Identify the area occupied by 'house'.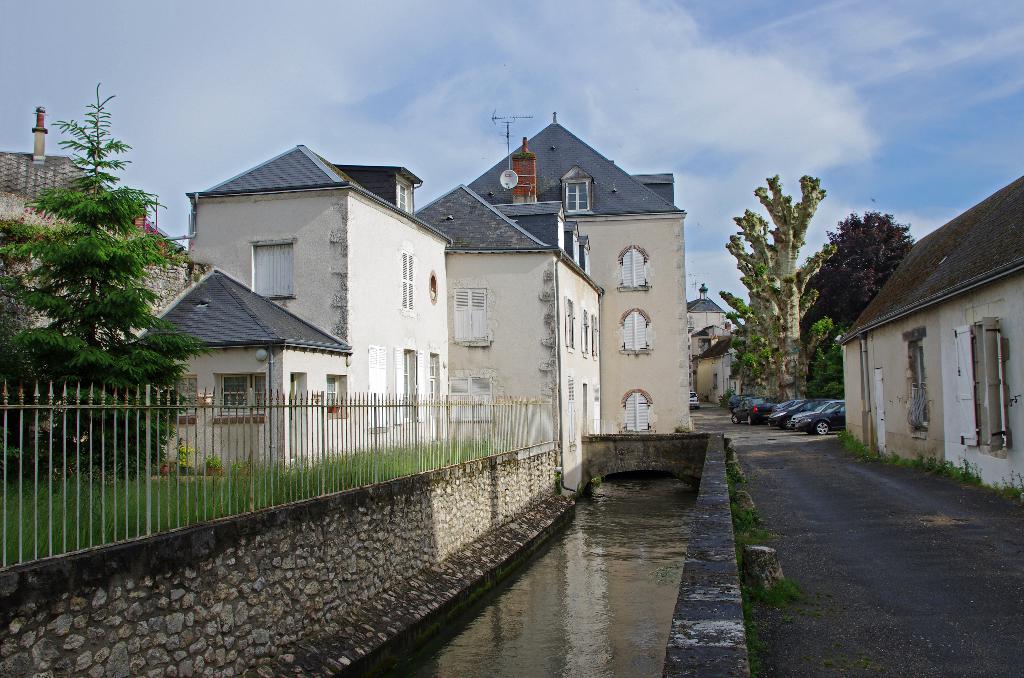
Area: x1=0, y1=100, x2=146, y2=251.
